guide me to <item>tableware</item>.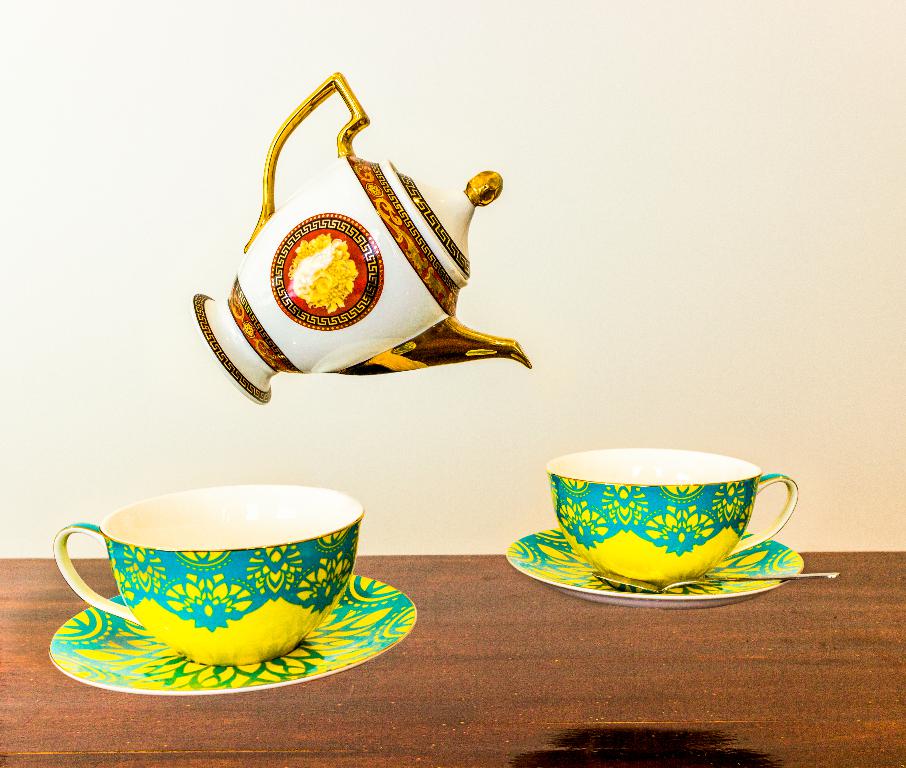
Guidance: {"left": 192, "top": 71, "right": 535, "bottom": 409}.
